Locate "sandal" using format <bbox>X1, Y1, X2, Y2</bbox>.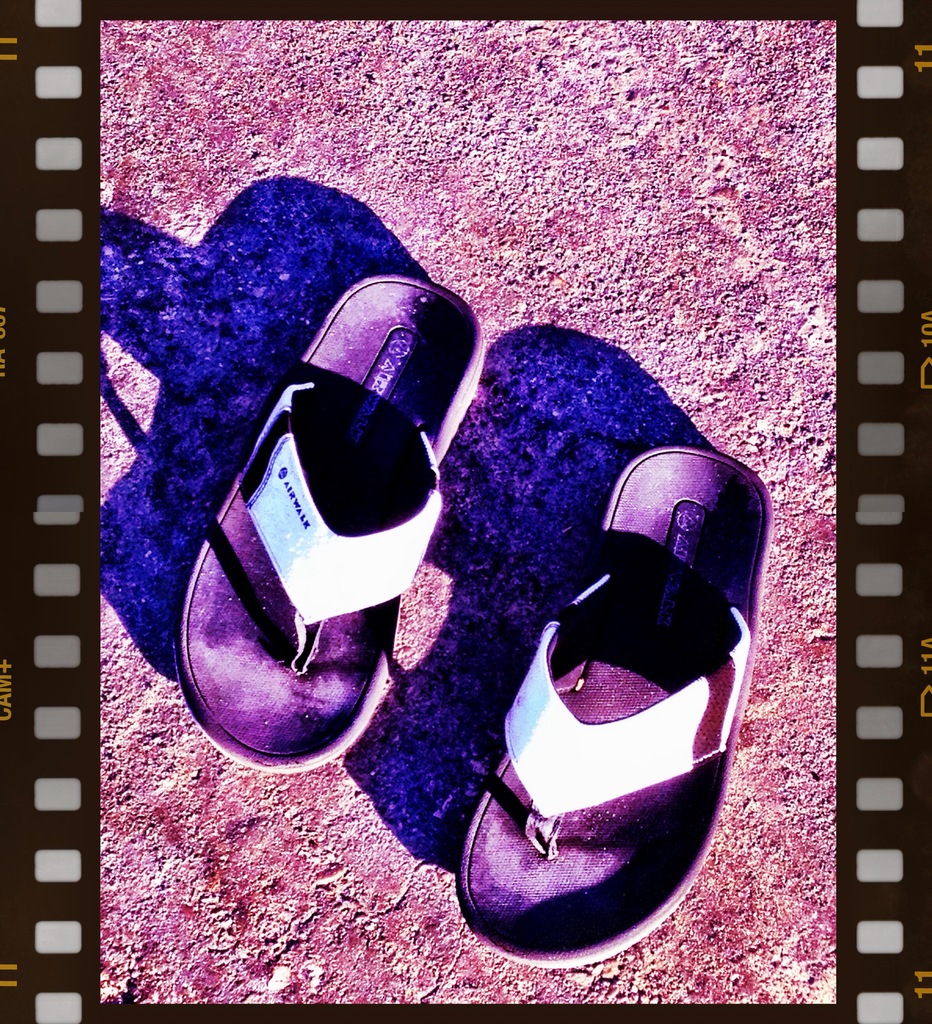
<bbox>441, 429, 774, 1003</bbox>.
